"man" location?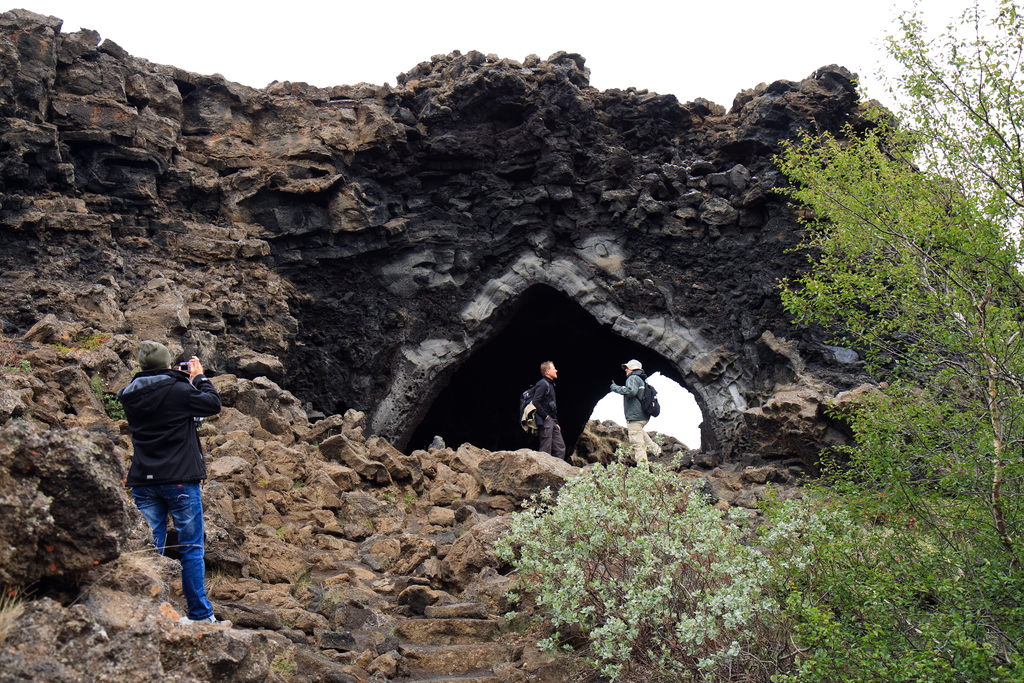
locate(113, 342, 227, 627)
